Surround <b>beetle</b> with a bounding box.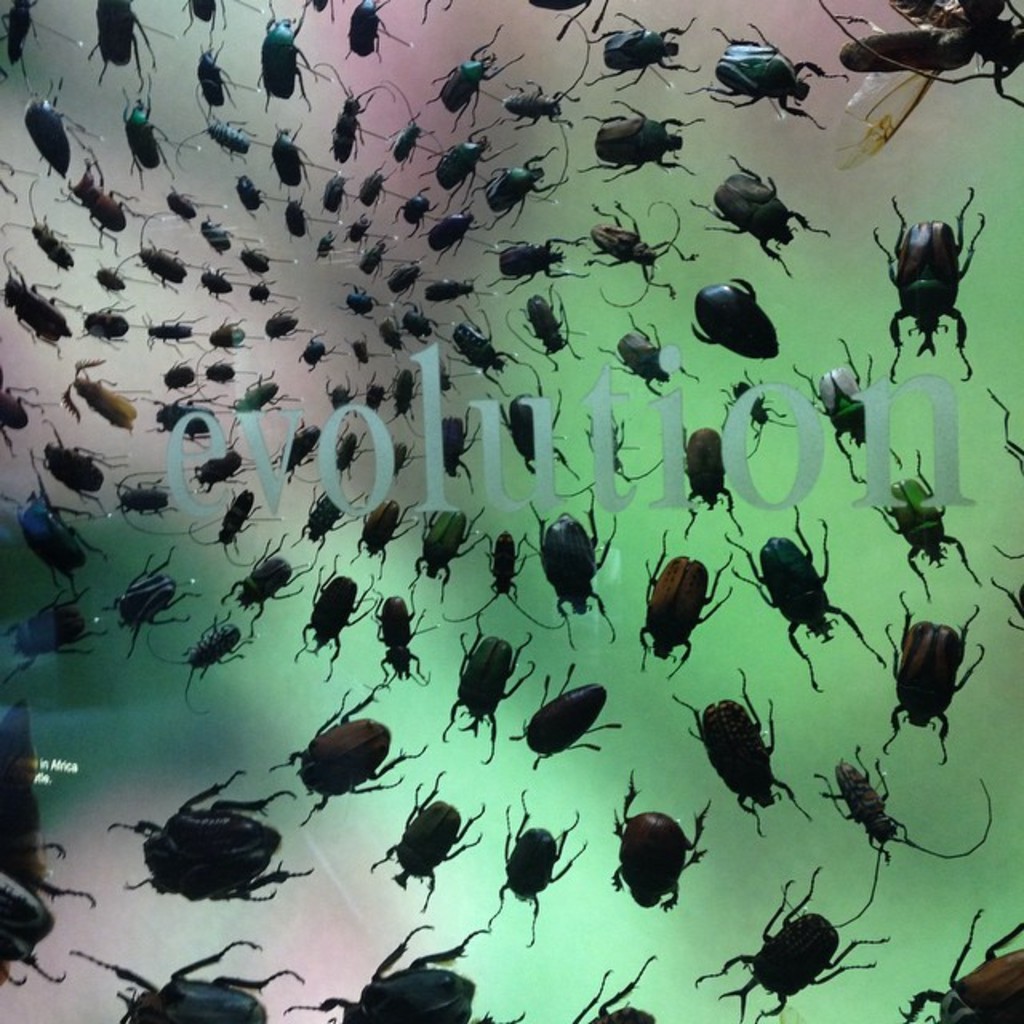
bbox(691, 154, 826, 280).
